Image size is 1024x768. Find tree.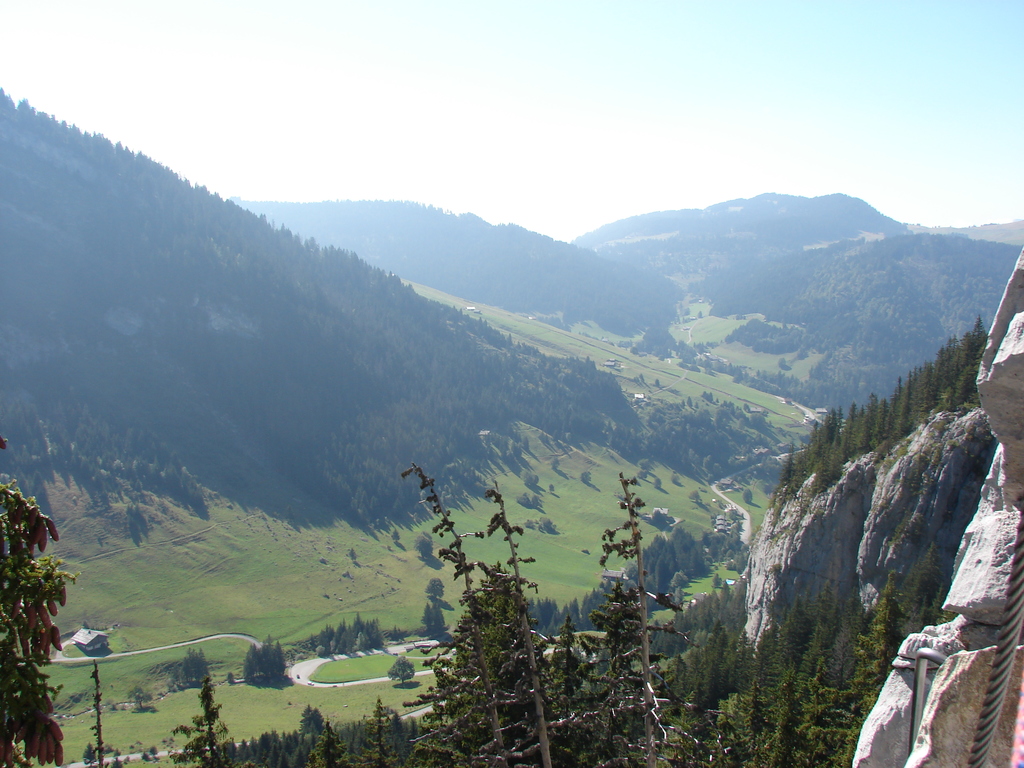
box(232, 730, 301, 767).
